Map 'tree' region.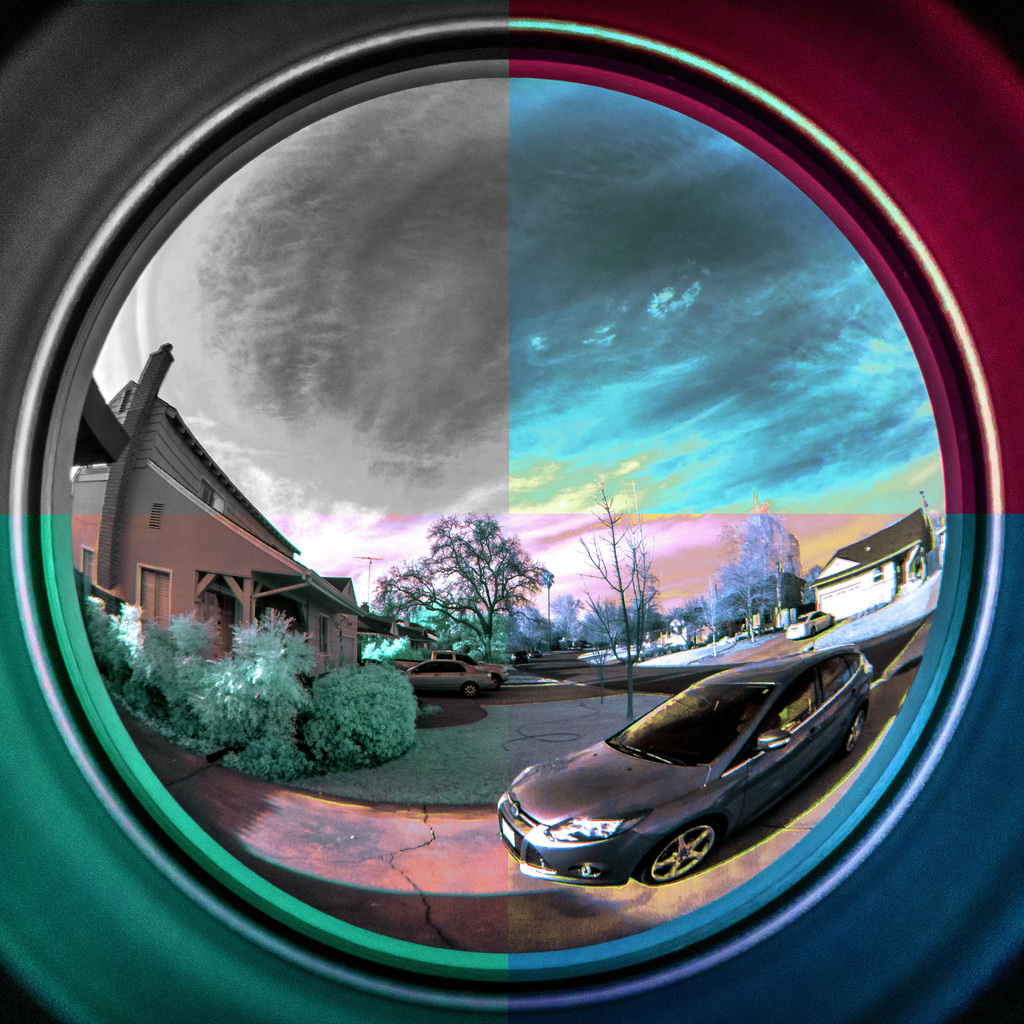
Mapped to l=531, t=598, r=680, b=641.
